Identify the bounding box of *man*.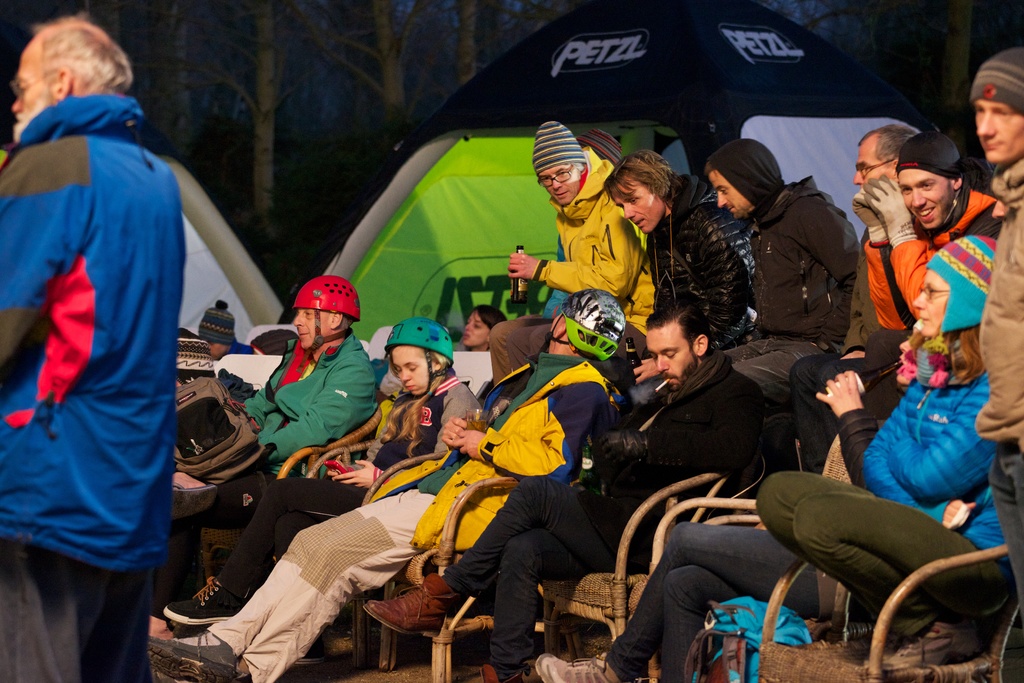
<region>168, 275, 379, 631</region>.
